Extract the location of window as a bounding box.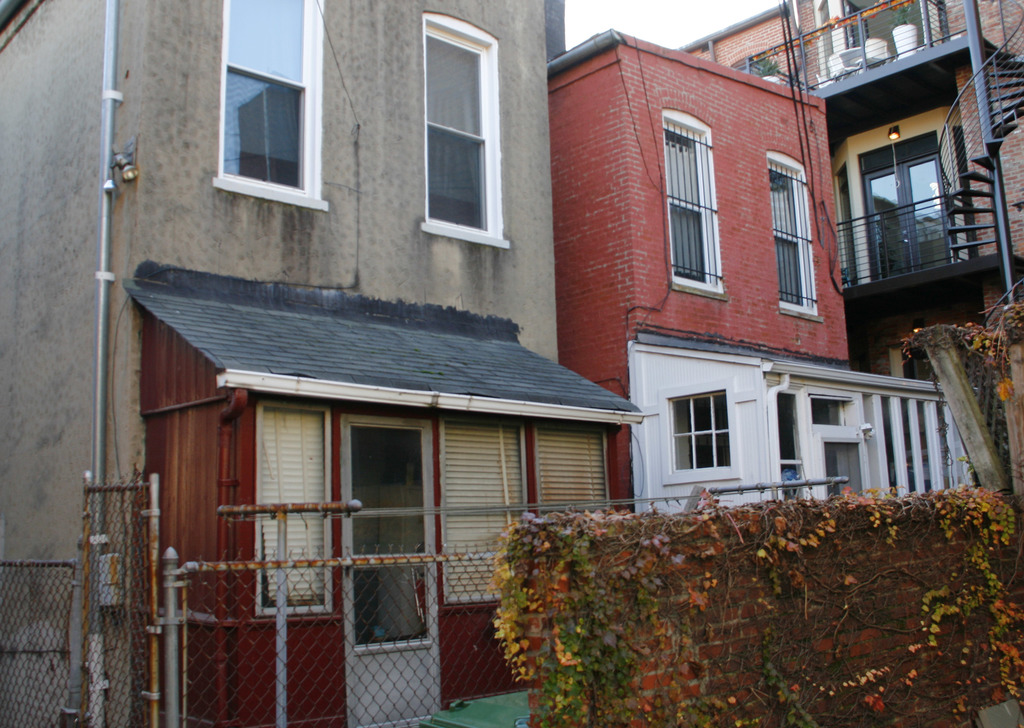
x1=420, y1=15, x2=509, y2=247.
